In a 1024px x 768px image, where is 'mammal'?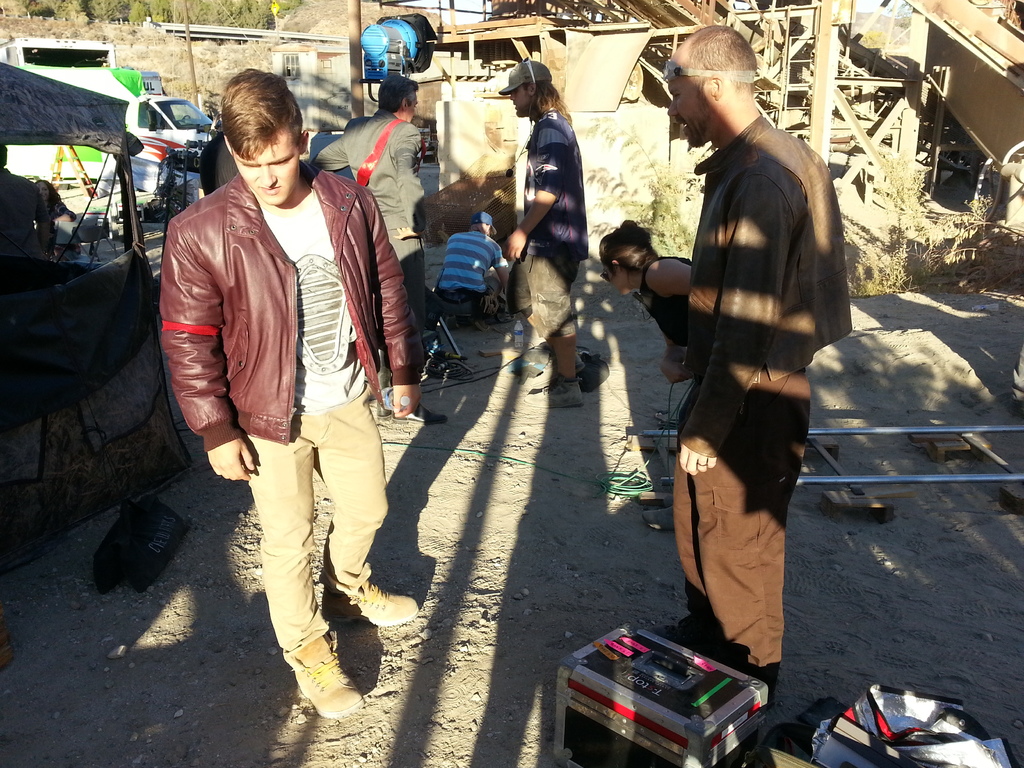
detection(0, 140, 56, 251).
